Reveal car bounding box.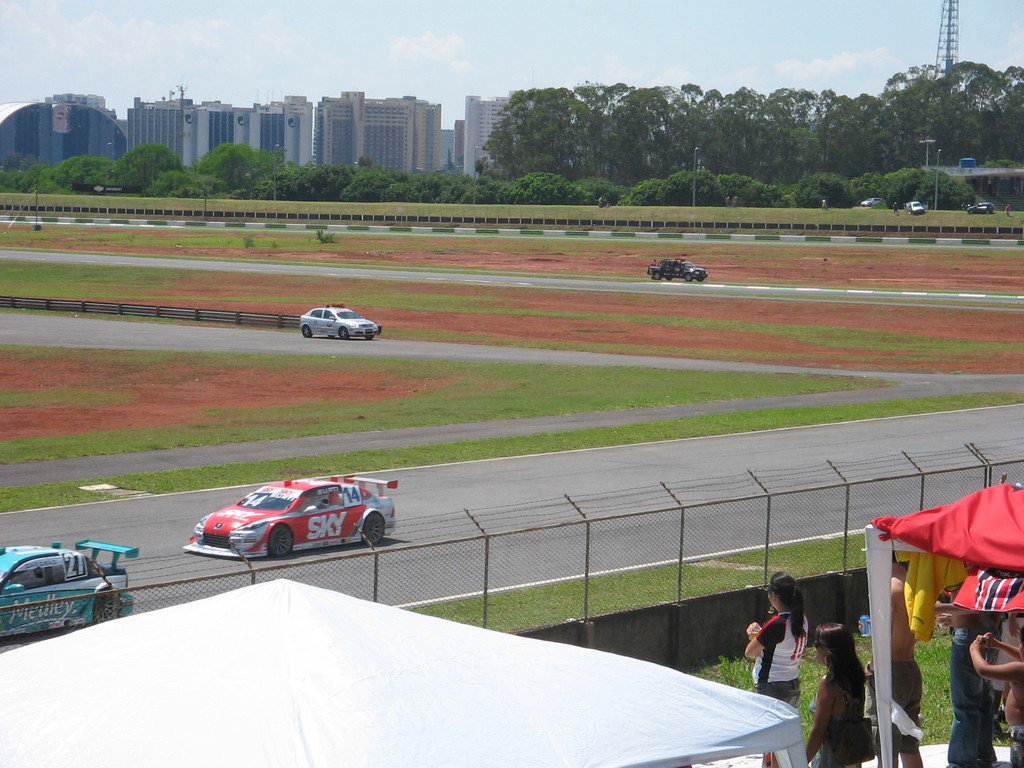
Revealed: 861,196,887,207.
